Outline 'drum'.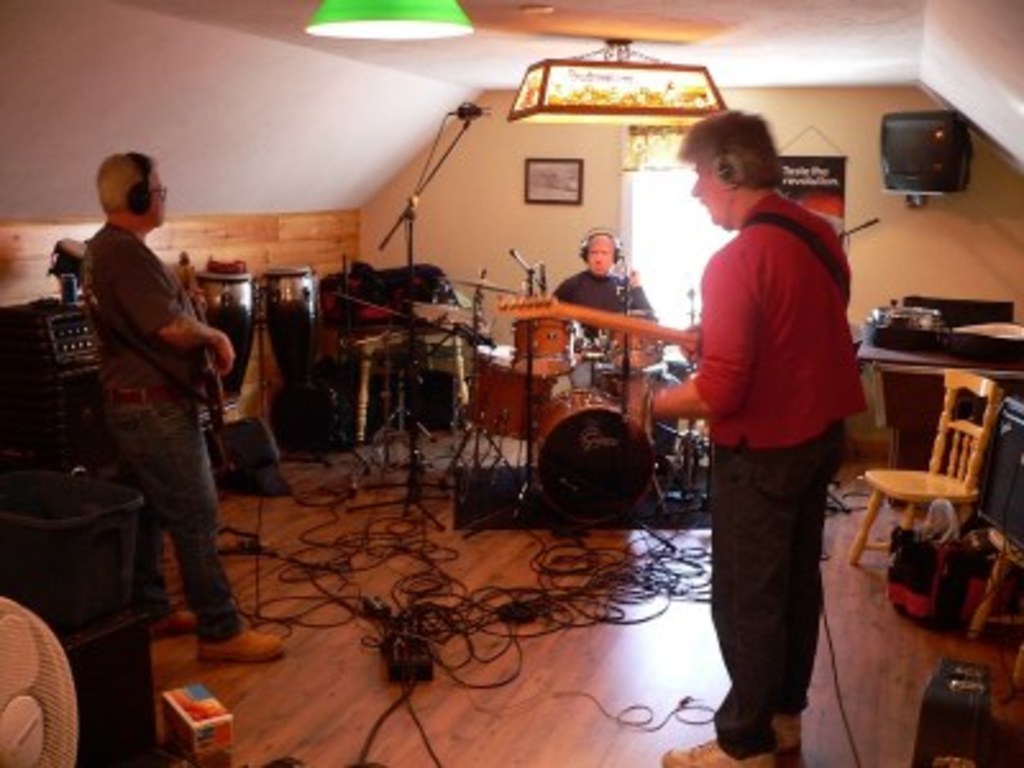
Outline: [left=538, top=374, right=655, bottom=517].
